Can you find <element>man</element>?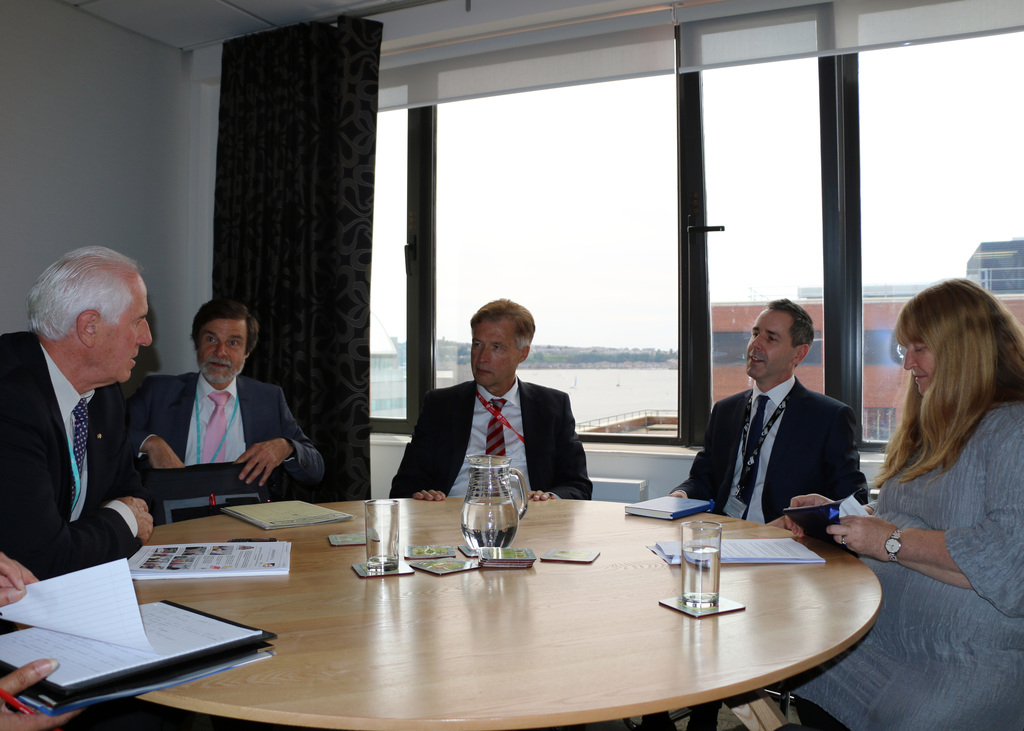
Yes, bounding box: 670/291/882/551.
